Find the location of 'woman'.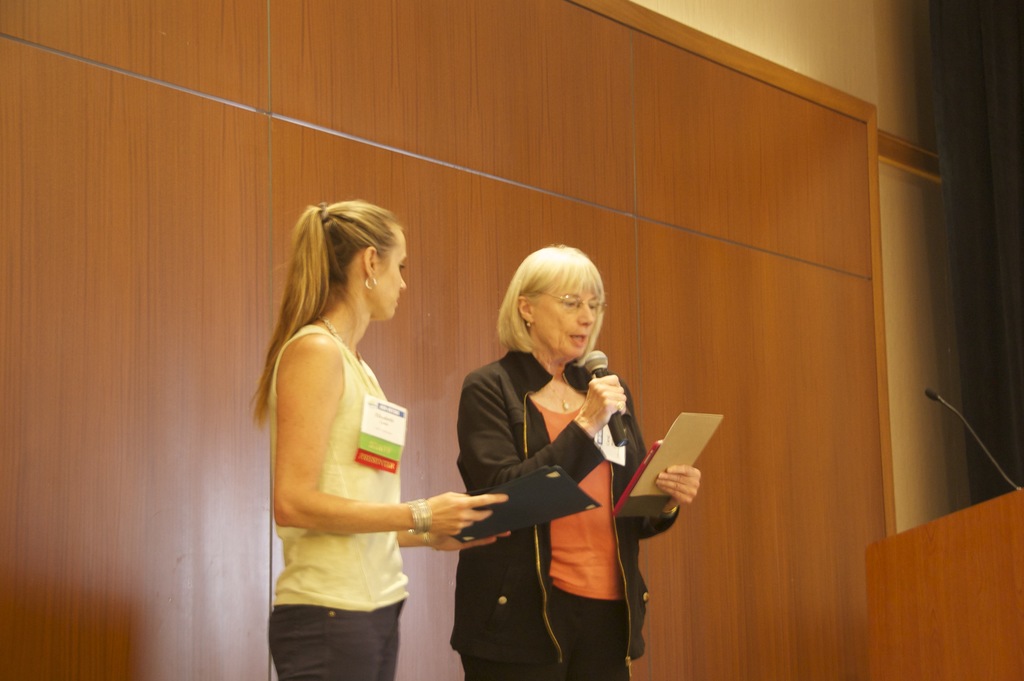
Location: select_region(244, 198, 509, 680).
